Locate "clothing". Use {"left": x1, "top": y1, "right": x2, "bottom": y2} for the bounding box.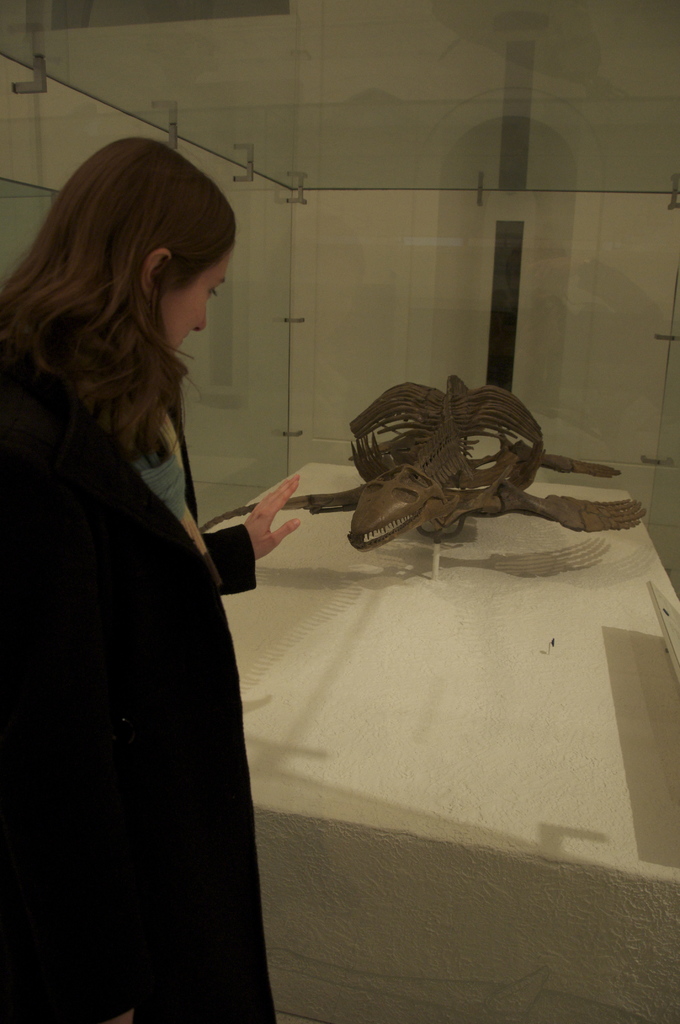
{"left": 40, "top": 335, "right": 311, "bottom": 934}.
